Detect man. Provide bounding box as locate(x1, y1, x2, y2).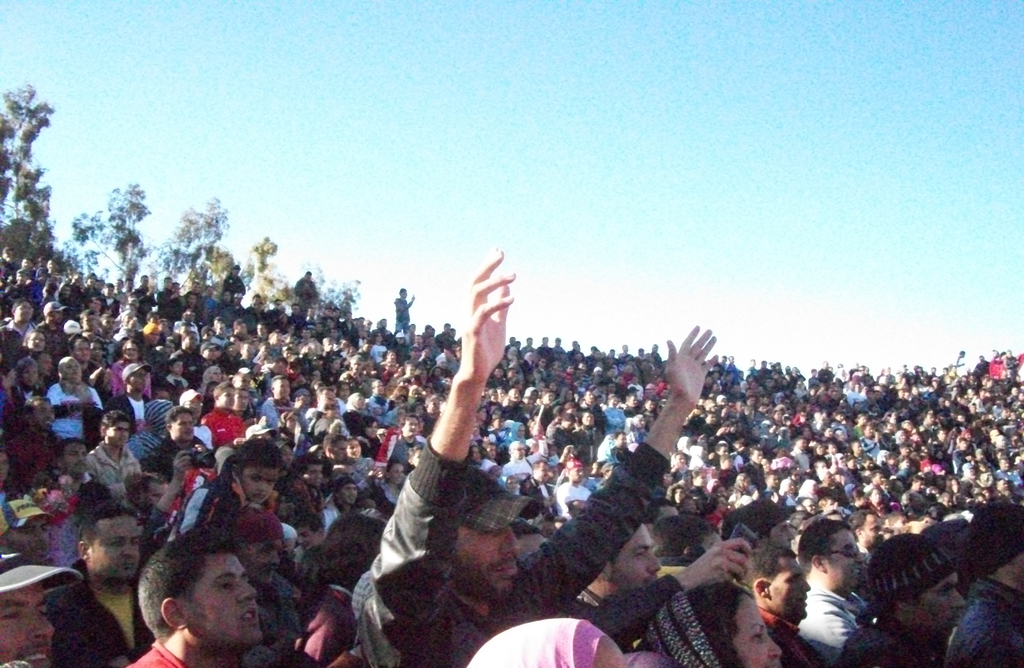
locate(47, 501, 153, 667).
